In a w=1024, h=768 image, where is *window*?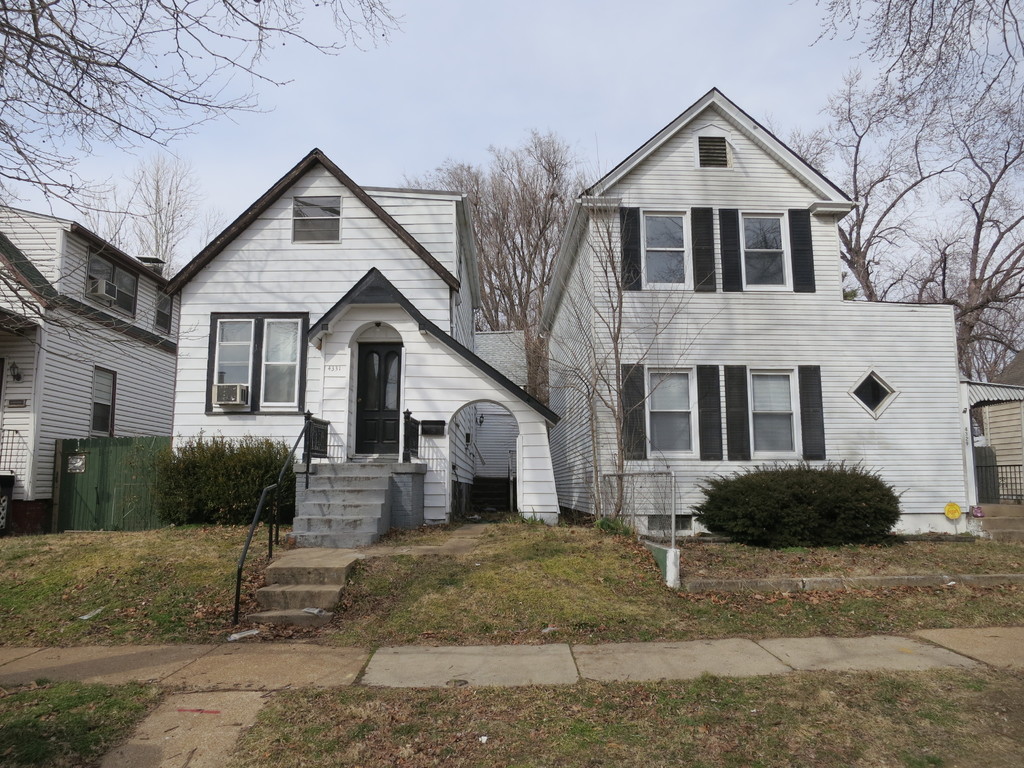
box(641, 210, 686, 288).
